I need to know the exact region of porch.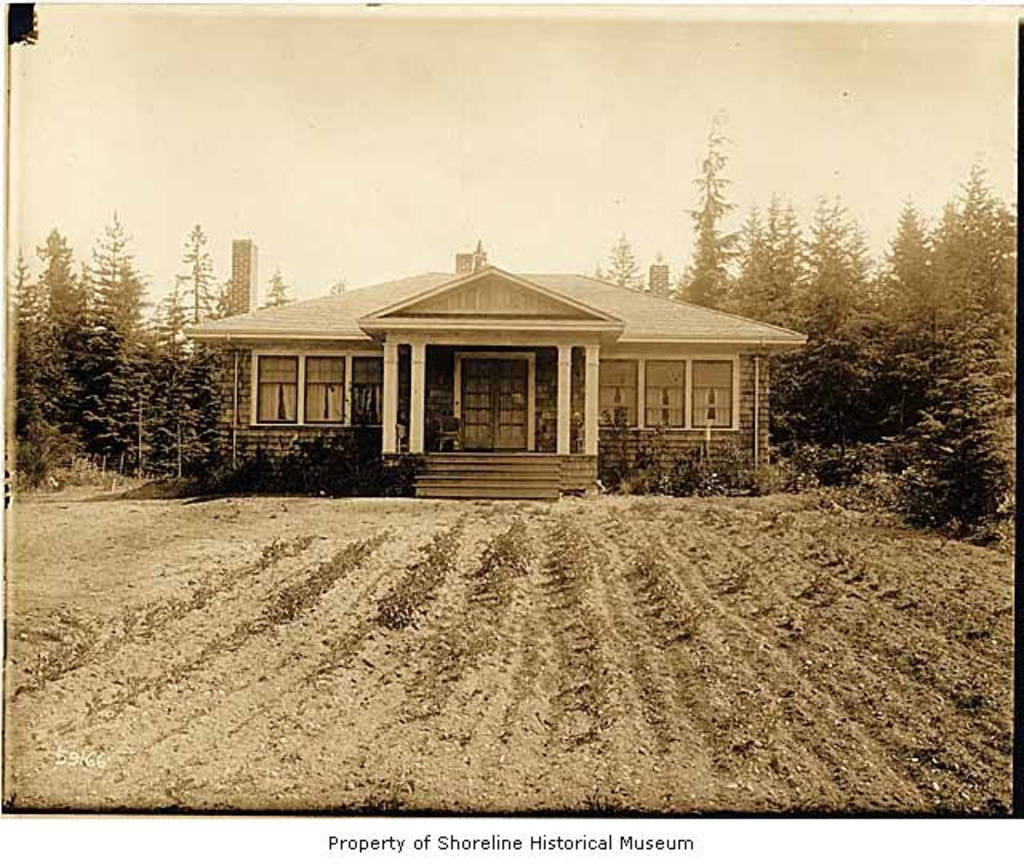
Region: BBox(384, 414, 605, 499).
